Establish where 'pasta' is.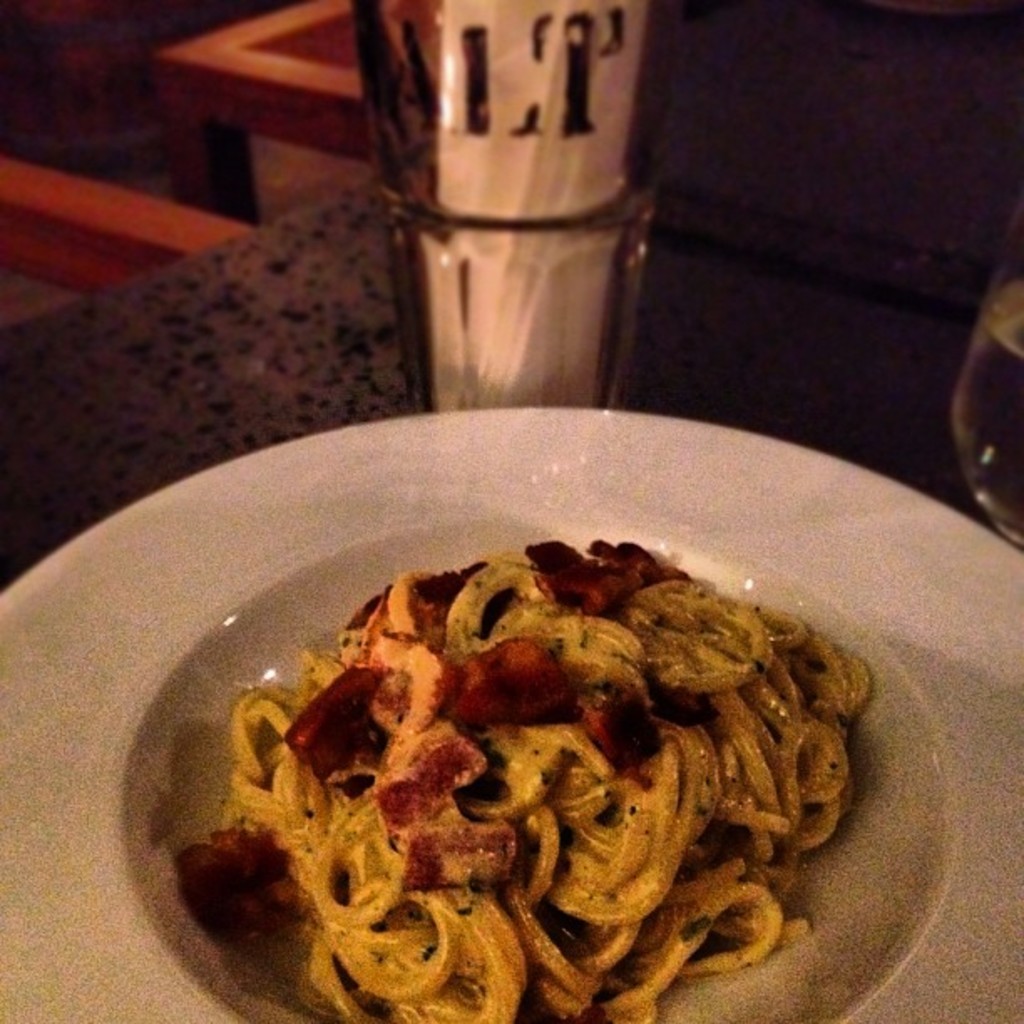
Established at <bbox>211, 544, 867, 1022</bbox>.
